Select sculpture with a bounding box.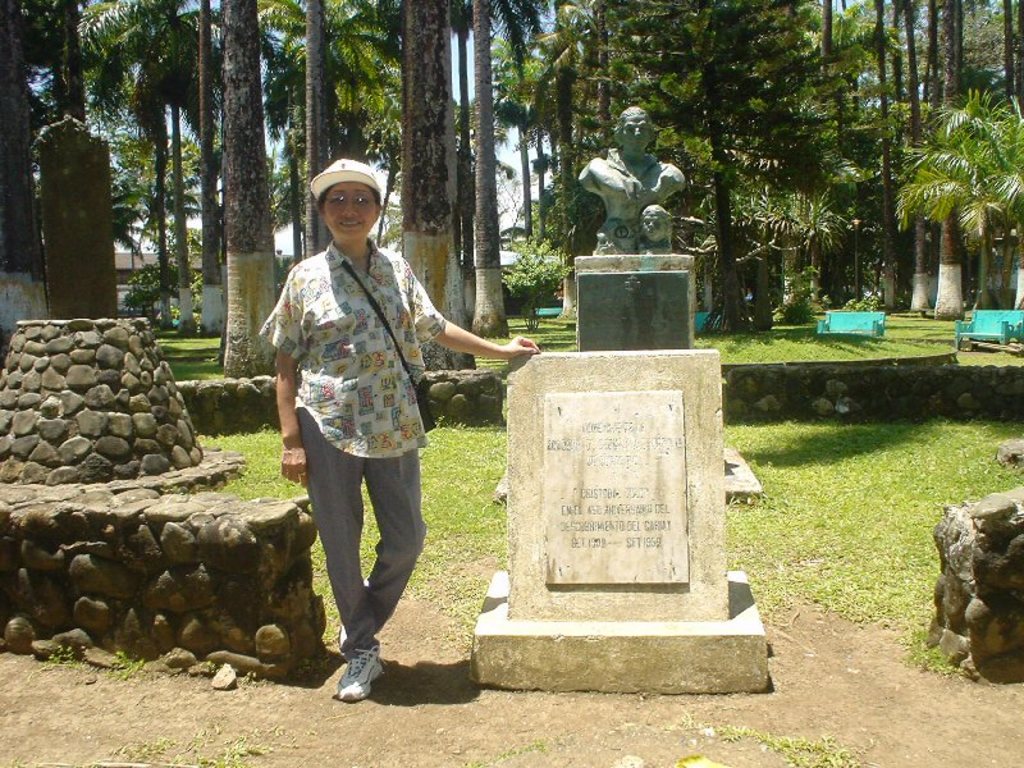
570, 104, 701, 261.
